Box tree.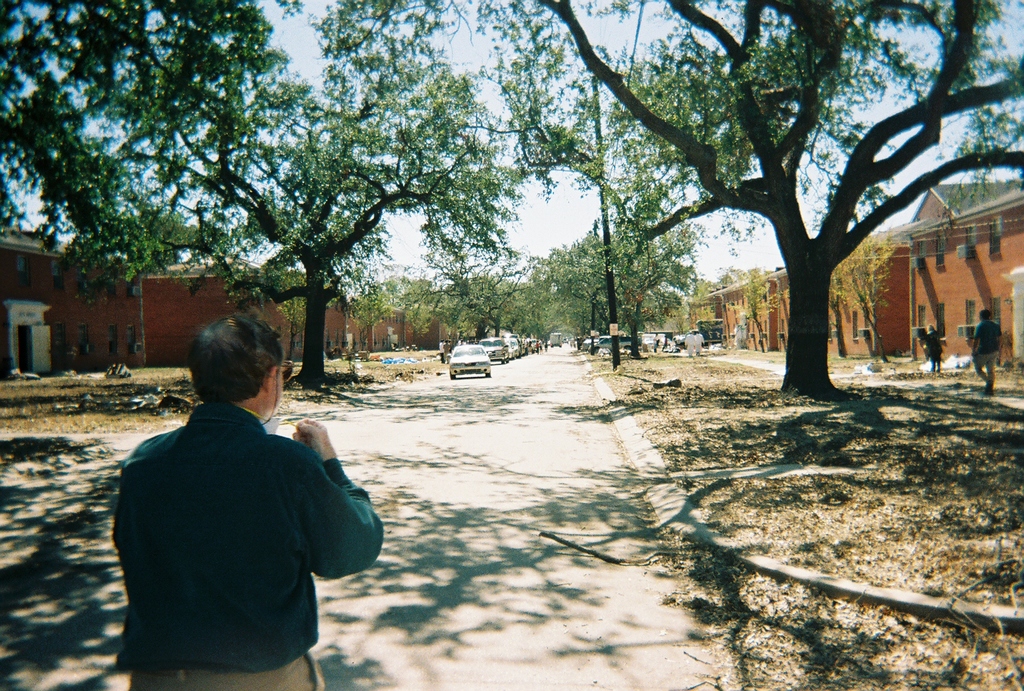
Rect(0, 3, 309, 307).
